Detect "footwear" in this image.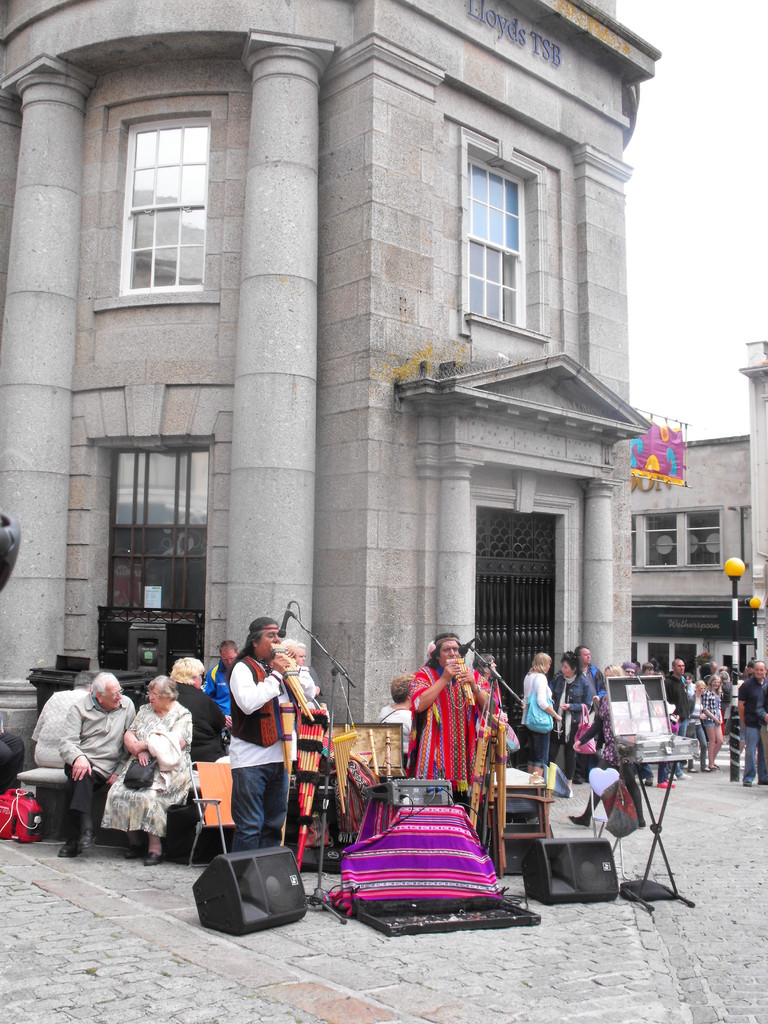
Detection: region(571, 815, 588, 827).
